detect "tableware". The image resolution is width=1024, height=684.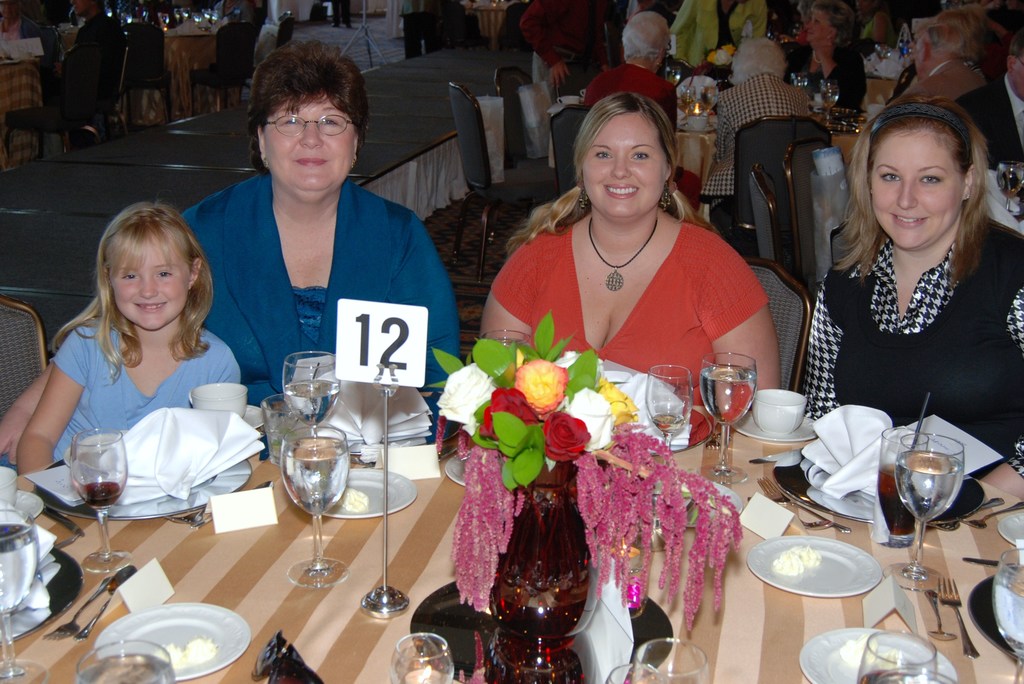
bbox=(86, 603, 257, 683).
